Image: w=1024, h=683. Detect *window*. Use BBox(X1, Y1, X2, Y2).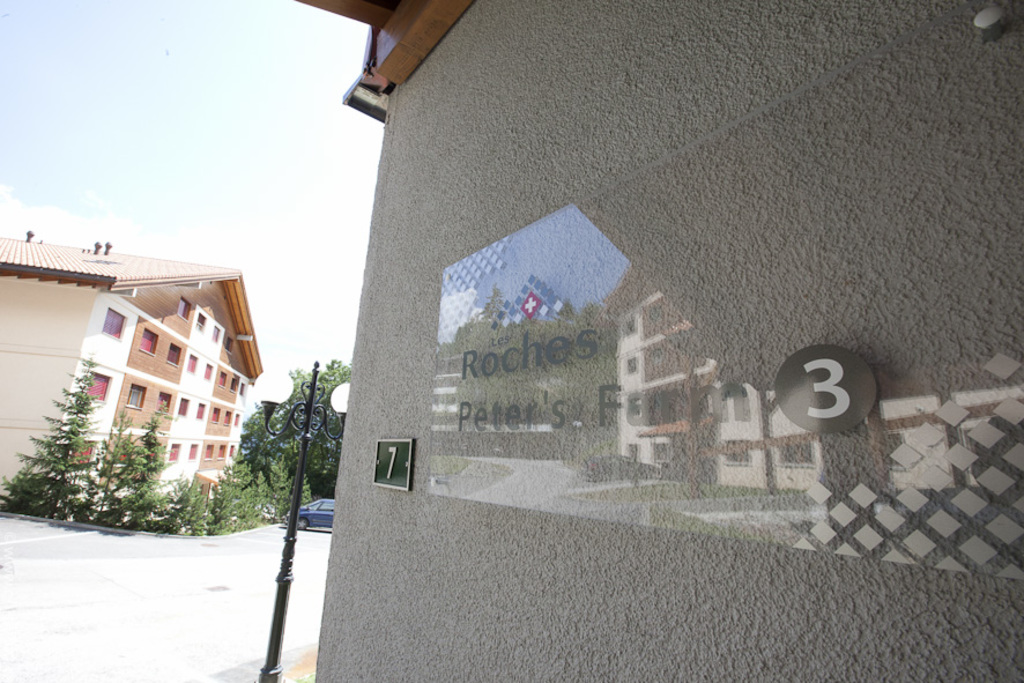
BBox(161, 394, 175, 410).
